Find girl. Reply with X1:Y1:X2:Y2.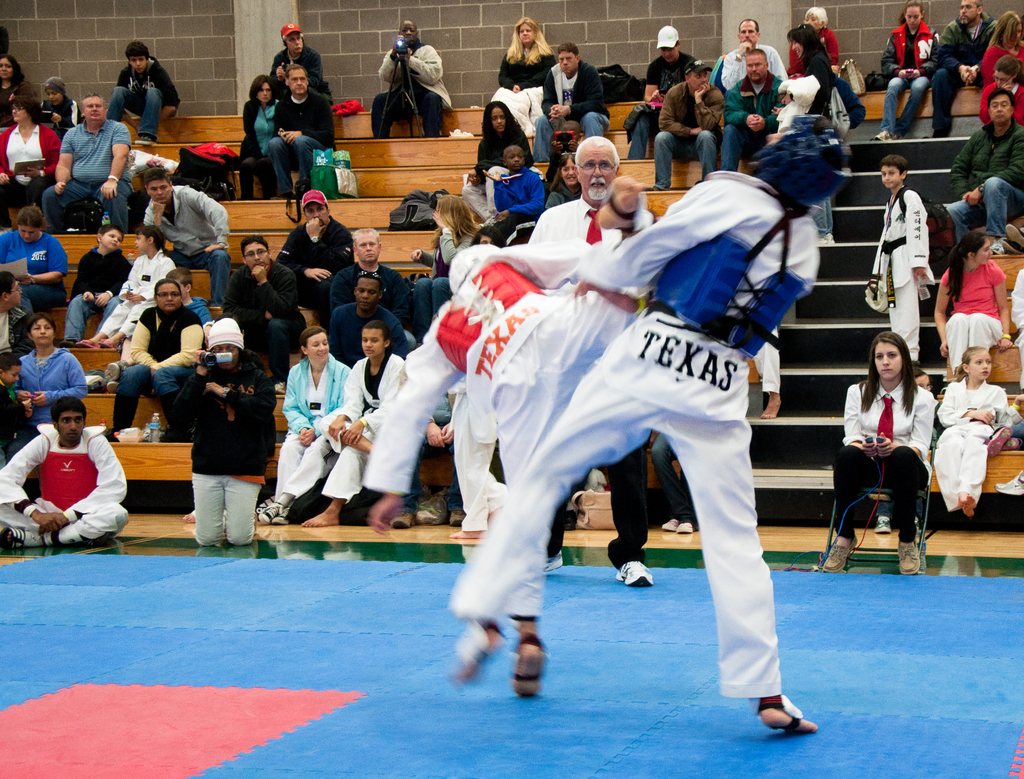
77:226:182:349.
